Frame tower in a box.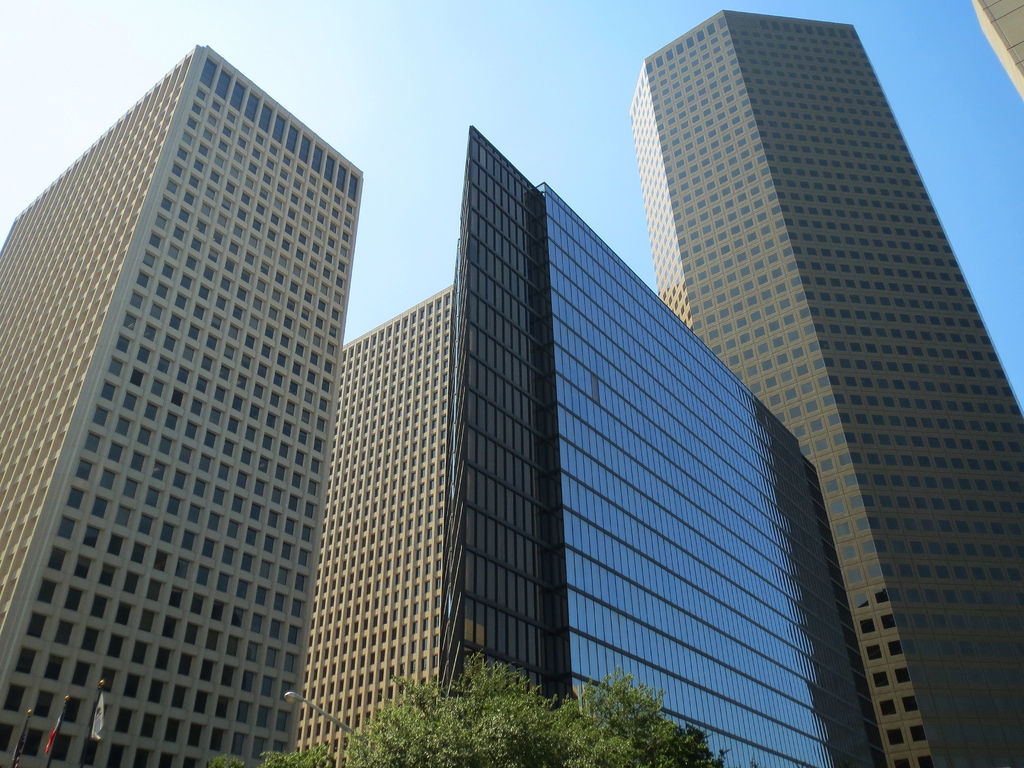
[x1=595, y1=6, x2=1023, y2=607].
